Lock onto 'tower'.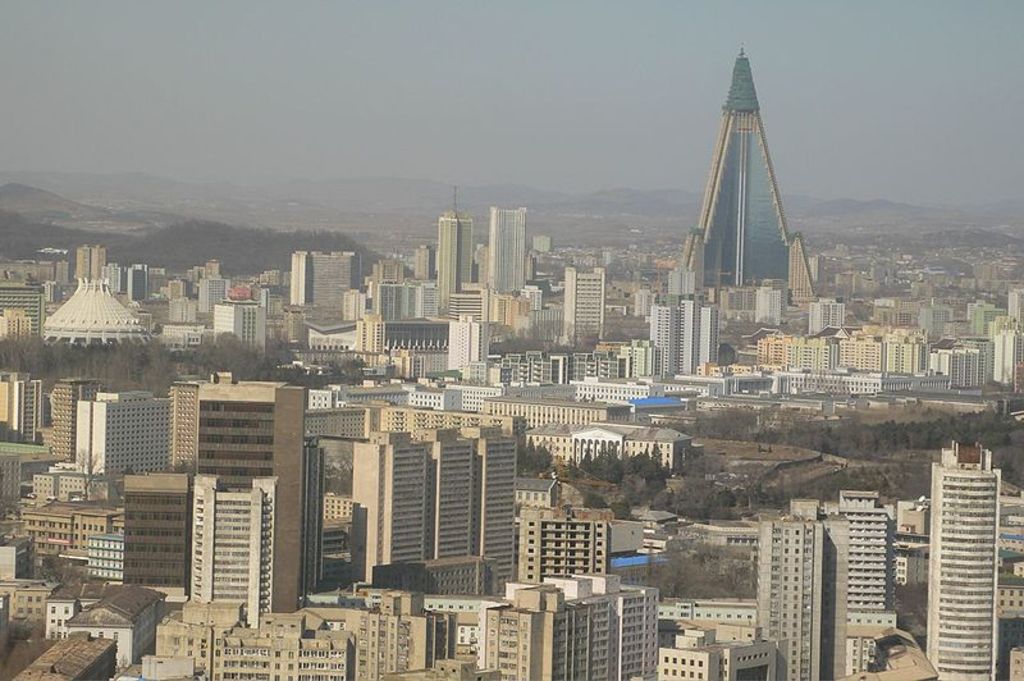
Locked: 485,200,525,300.
